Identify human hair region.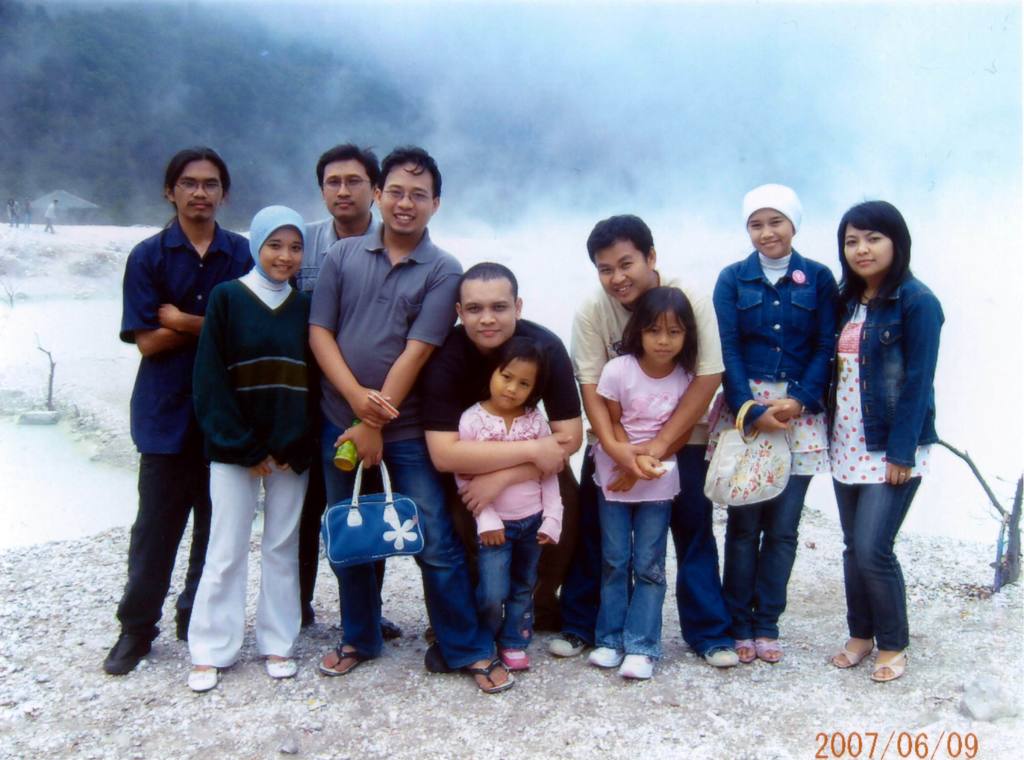
Region: [615, 285, 699, 377].
